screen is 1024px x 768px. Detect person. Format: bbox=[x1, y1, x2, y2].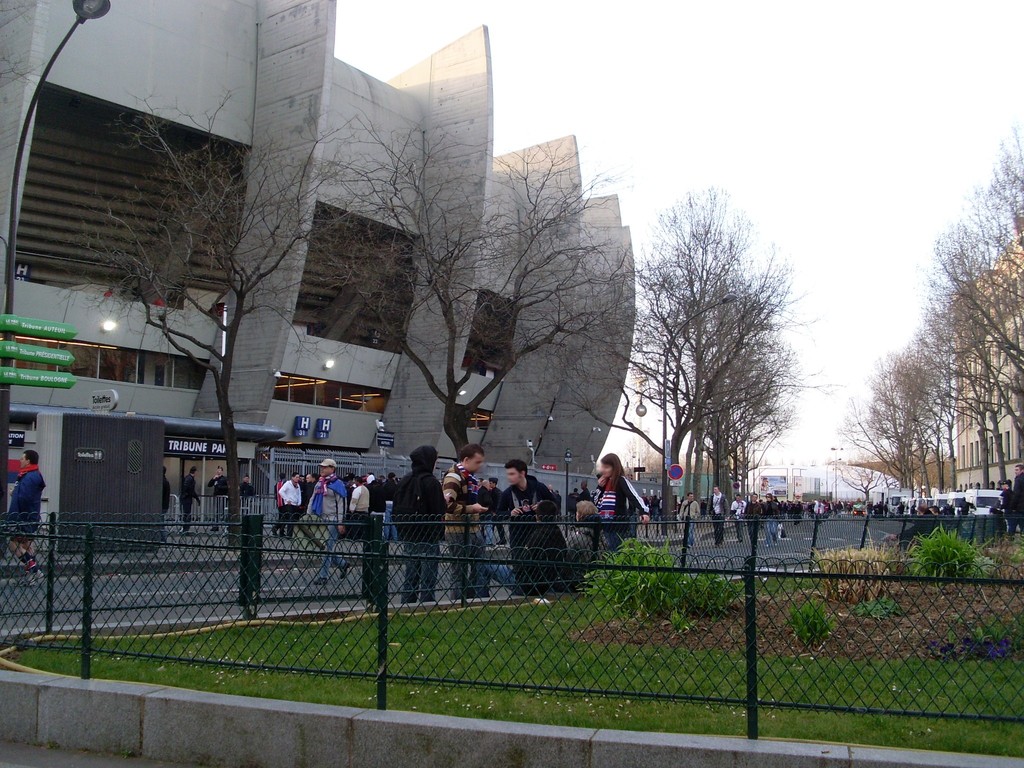
bbox=[759, 476, 771, 490].
